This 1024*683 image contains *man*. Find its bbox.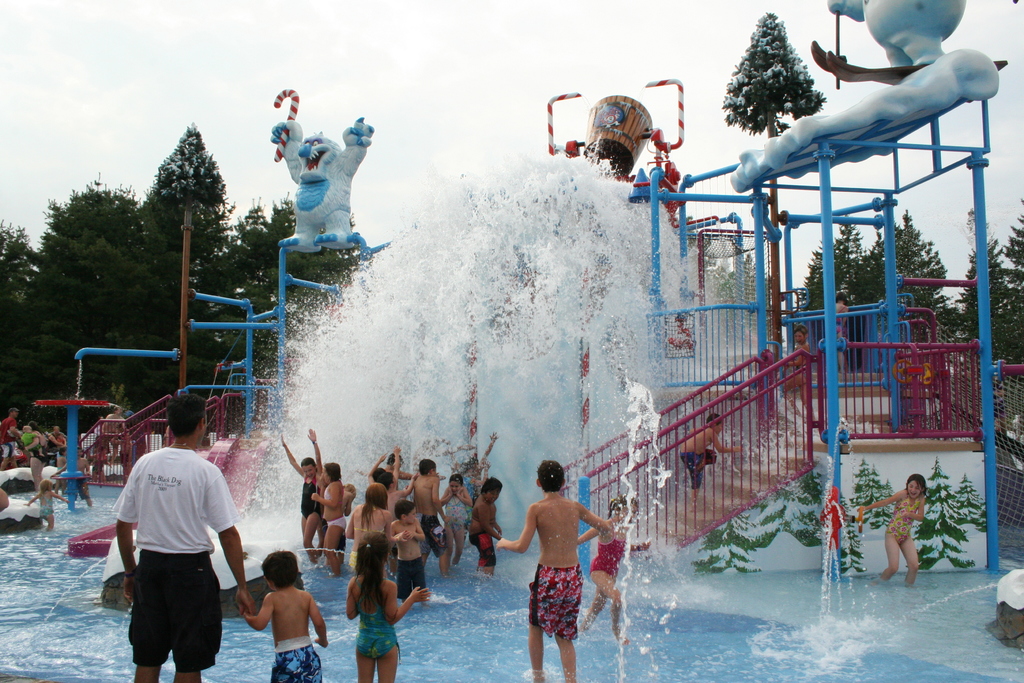
(x1=46, y1=422, x2=70, y2=454).
